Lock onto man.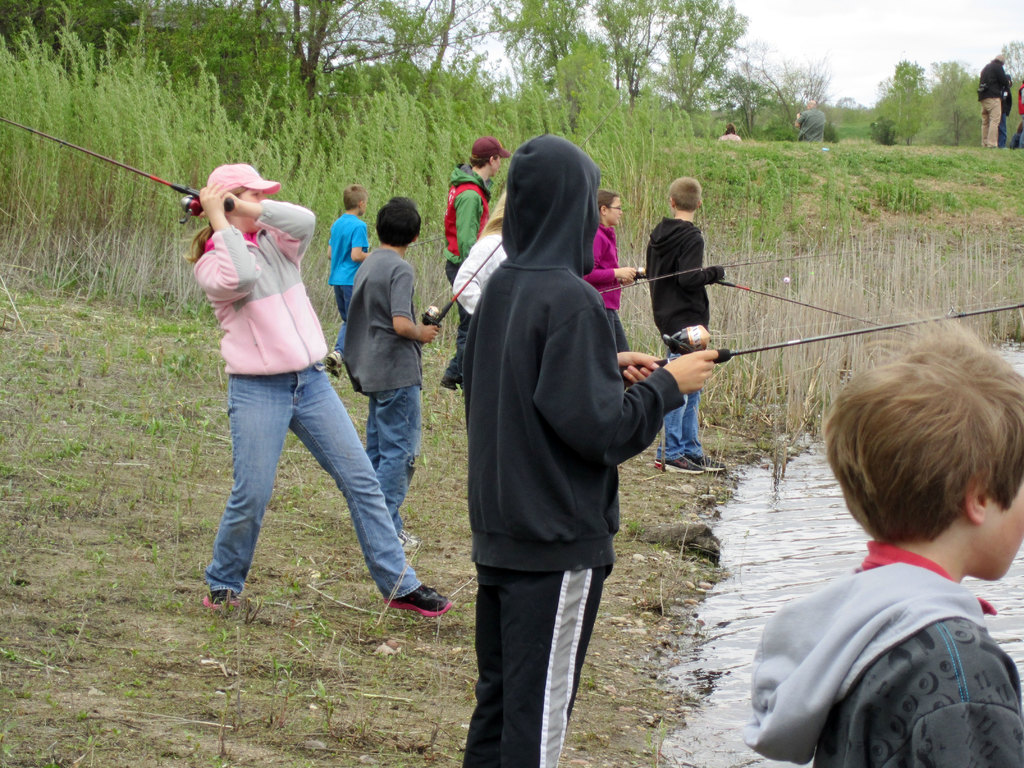
Locked: <box>794,98,826,144</box>.
